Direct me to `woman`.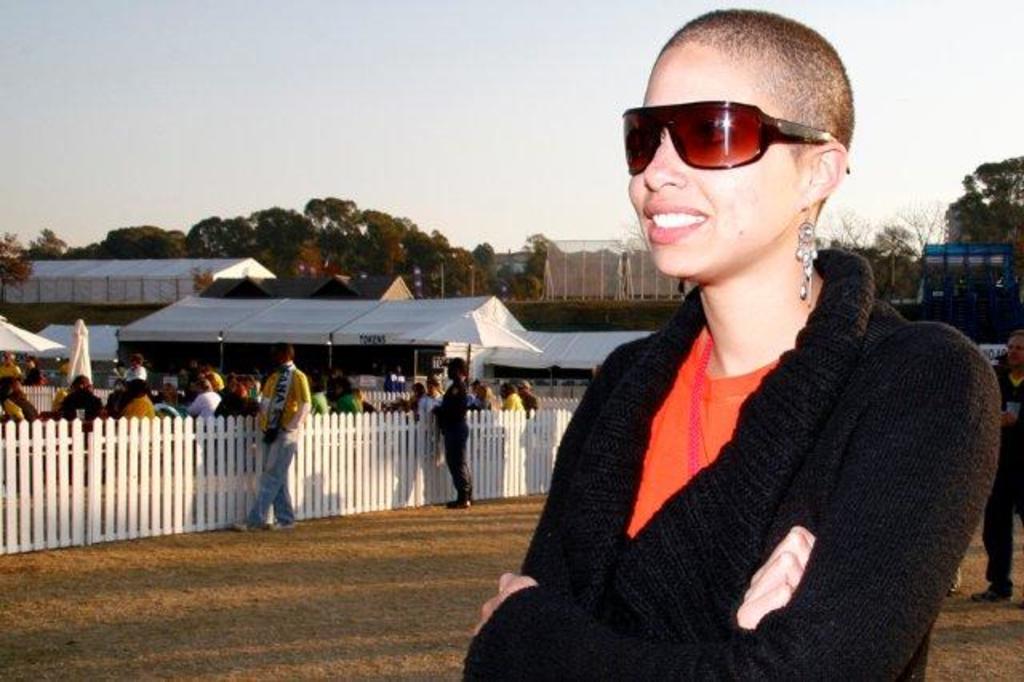
Direction: [left=450, top=14, right=1006, bottom=680].
